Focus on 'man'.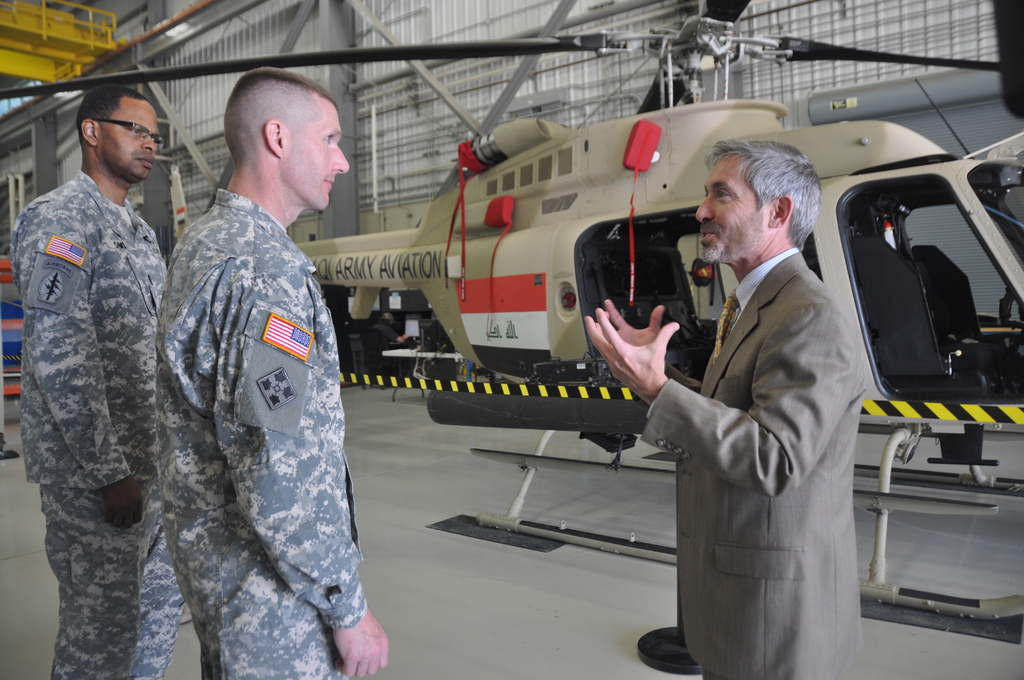
Focused at pyautogui.locateOnScreen(10, 83, 168, 679).
